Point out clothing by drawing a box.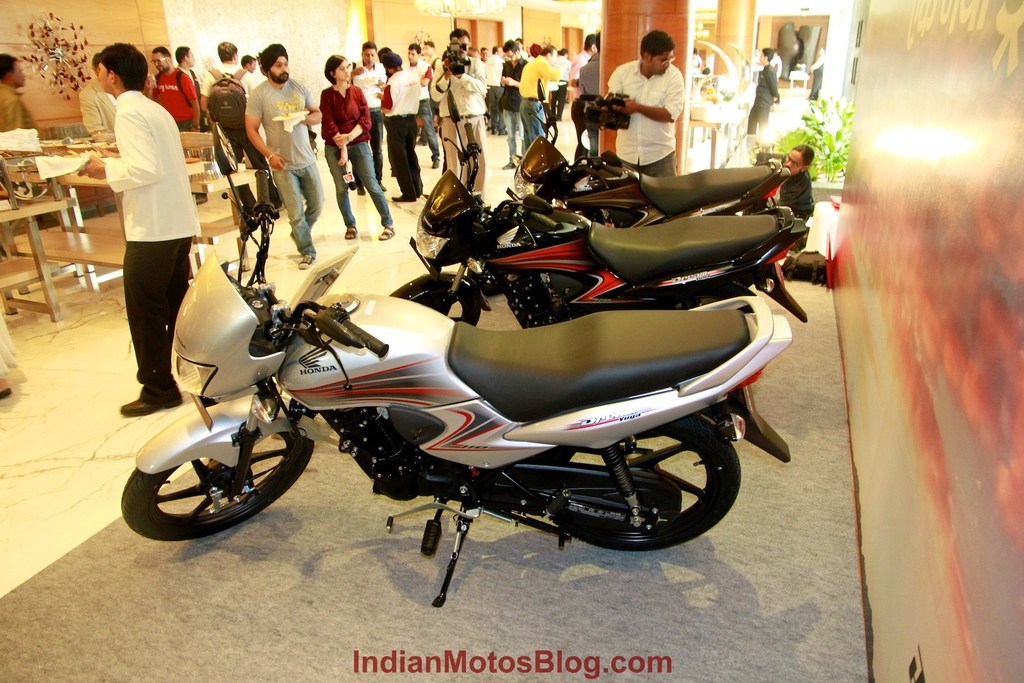
x1=769 y1=56 x2=786 y2=80.
